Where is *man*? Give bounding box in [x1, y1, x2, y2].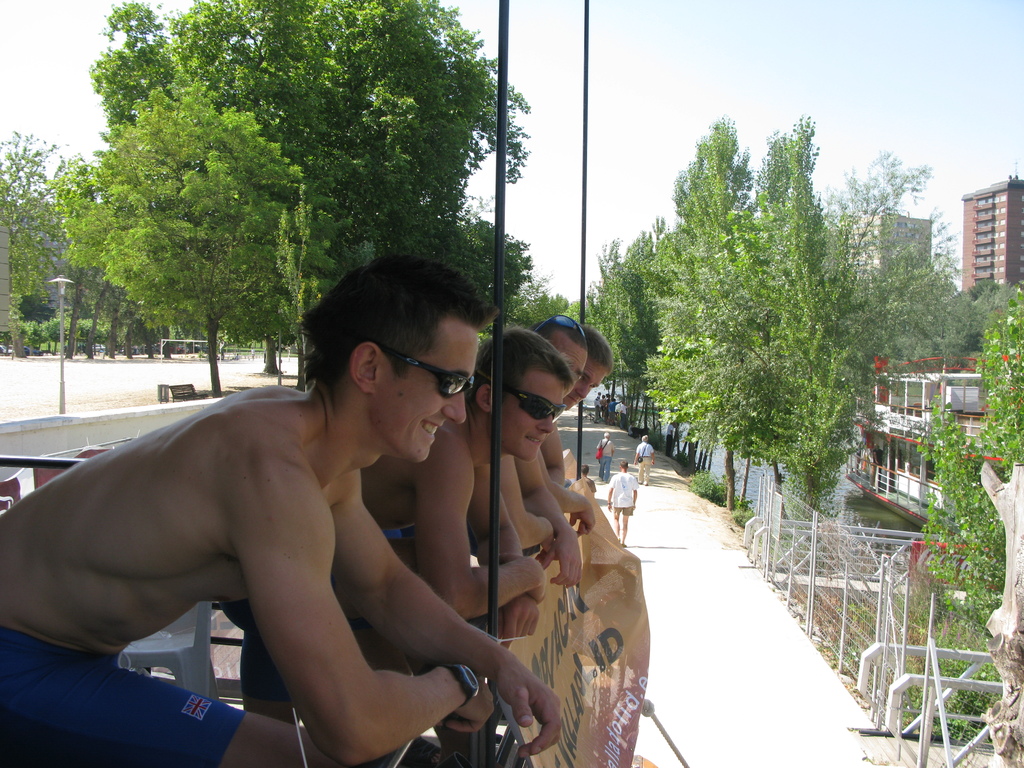
[242, 325, 571, 767].
